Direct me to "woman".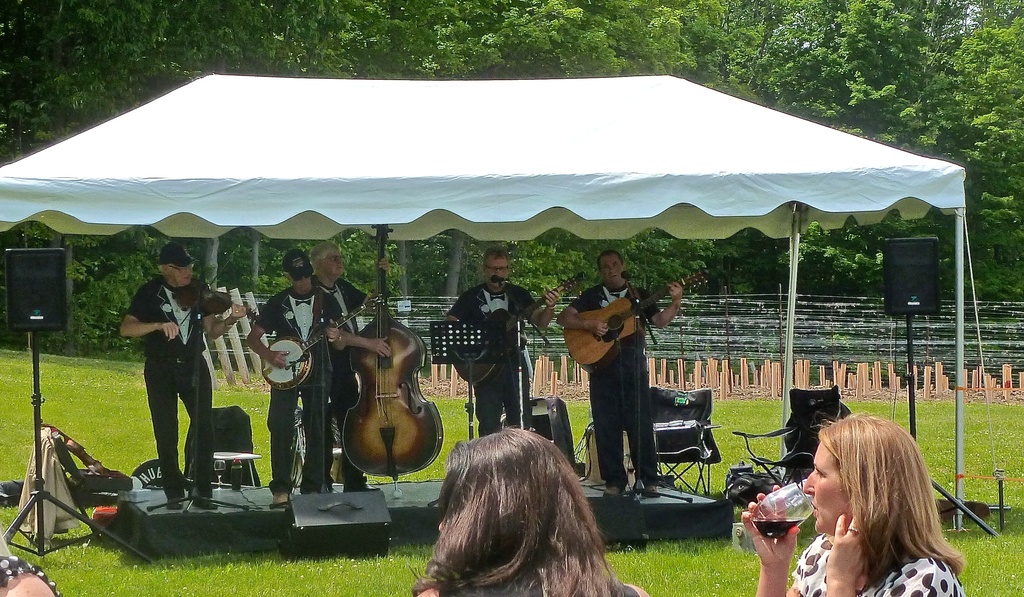
Direction: rect(410, 430, 646, 596).
